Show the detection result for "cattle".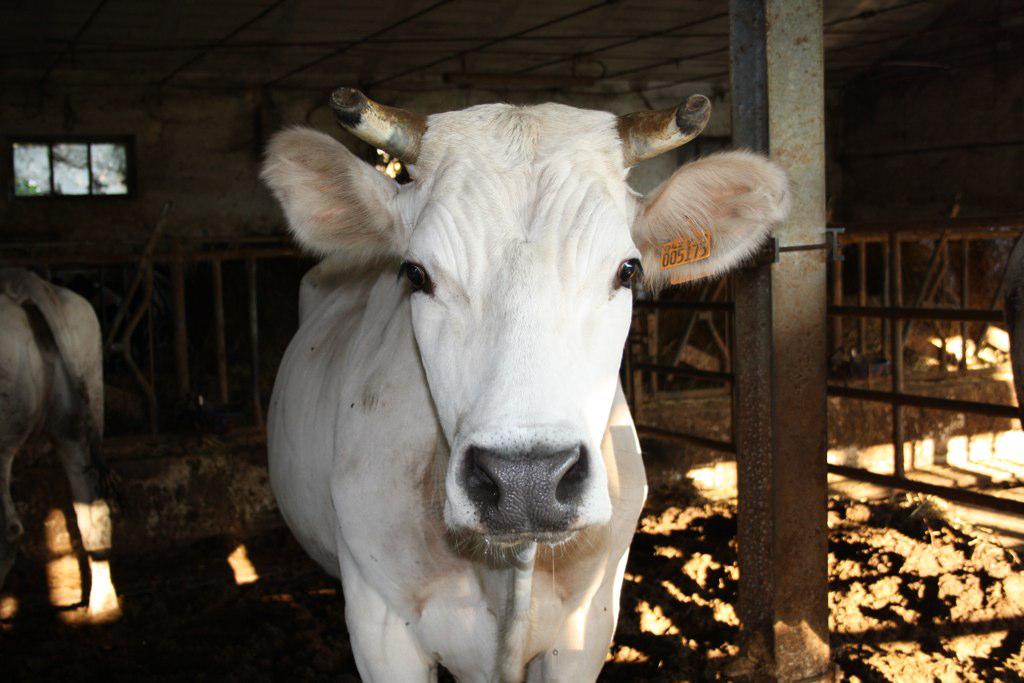
(left=263, top=101, right=790, bottom=682).
